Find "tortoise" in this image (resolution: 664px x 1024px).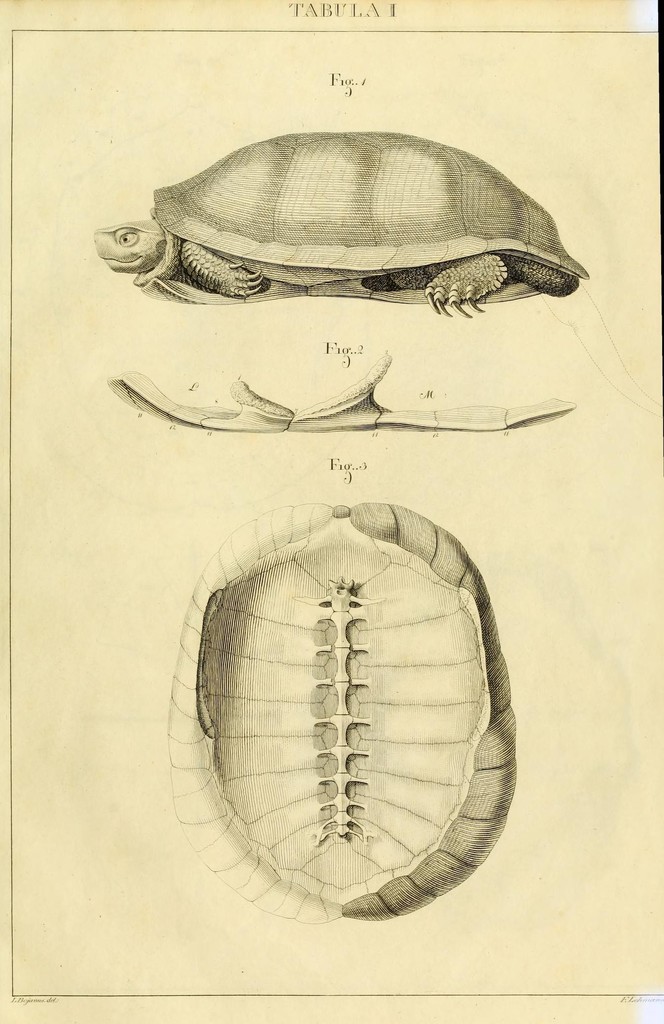
<bbox>90, 127, 589, 317</bbox>.
